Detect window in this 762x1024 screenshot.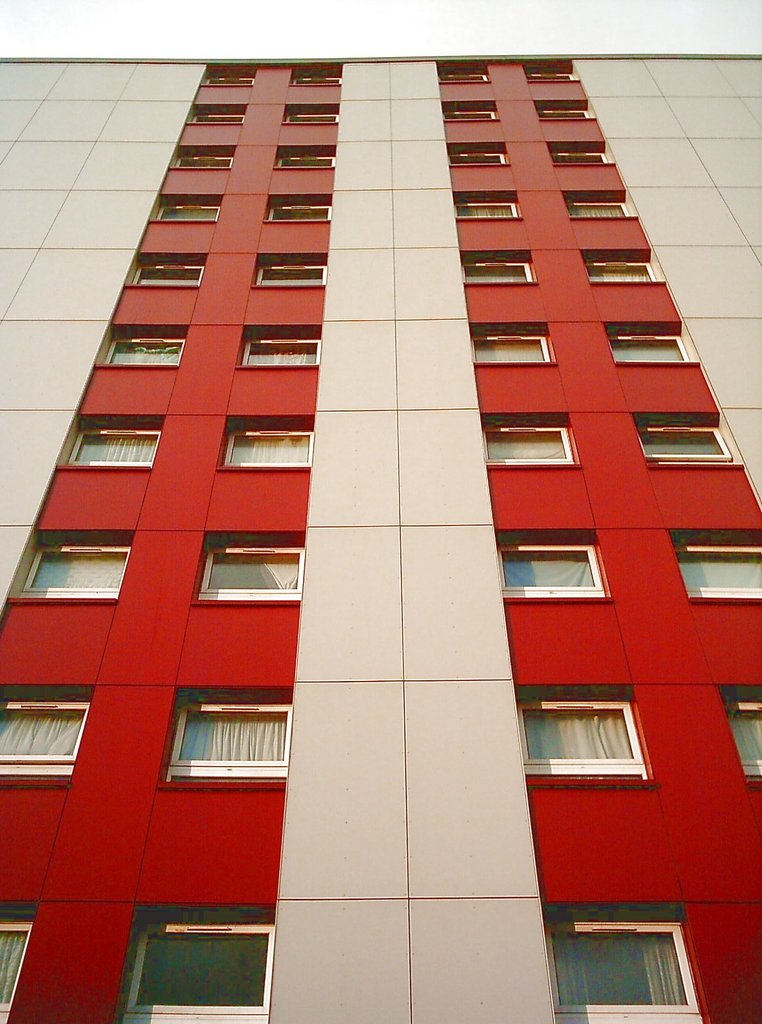
Detection: bbox=[726, 678, 761, 788].
